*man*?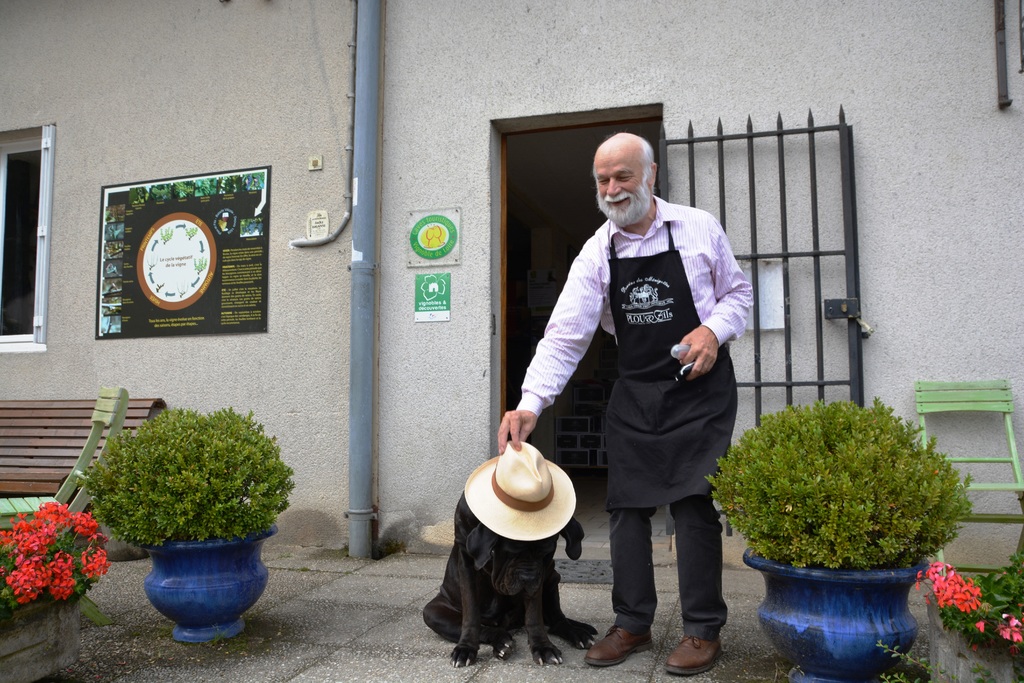
region(530, 142, 758, 632)
